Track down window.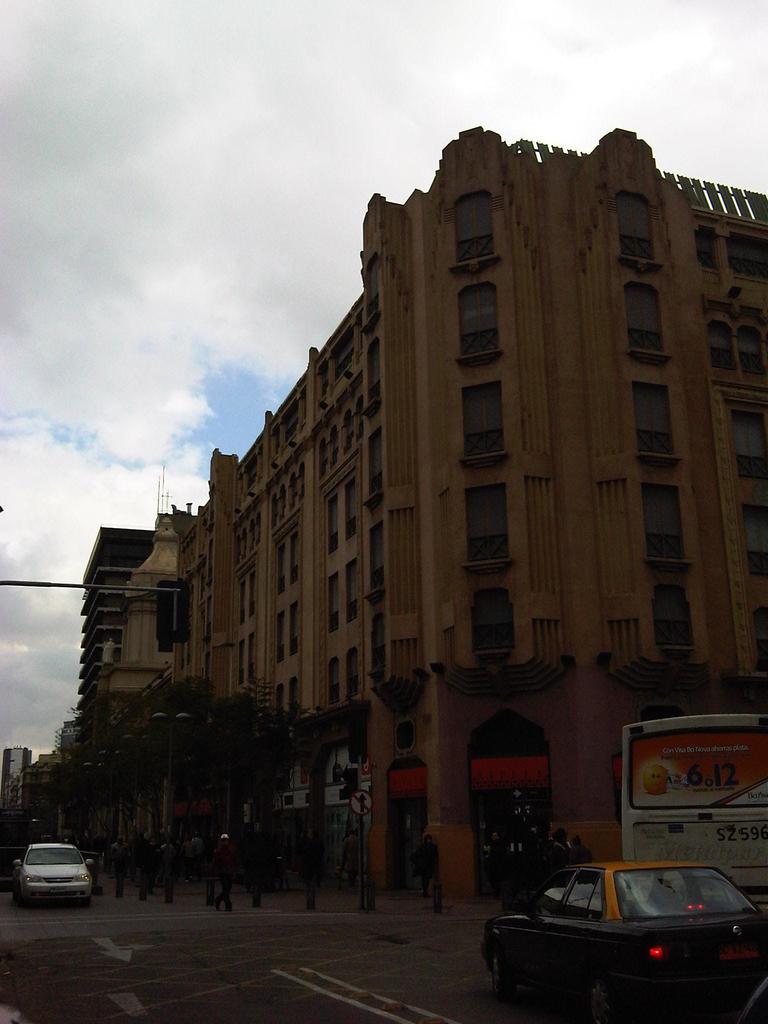
Tracked to BBox(645, 476, 678, 563).
